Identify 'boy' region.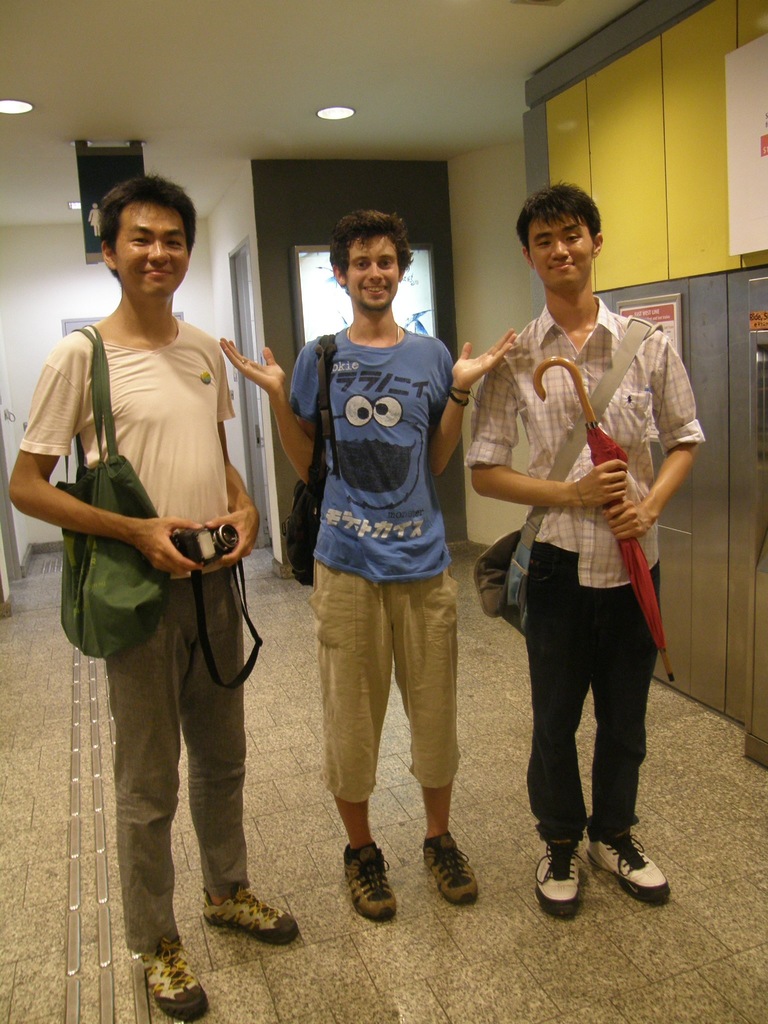
Region: (3, 173, 298, 1022).
